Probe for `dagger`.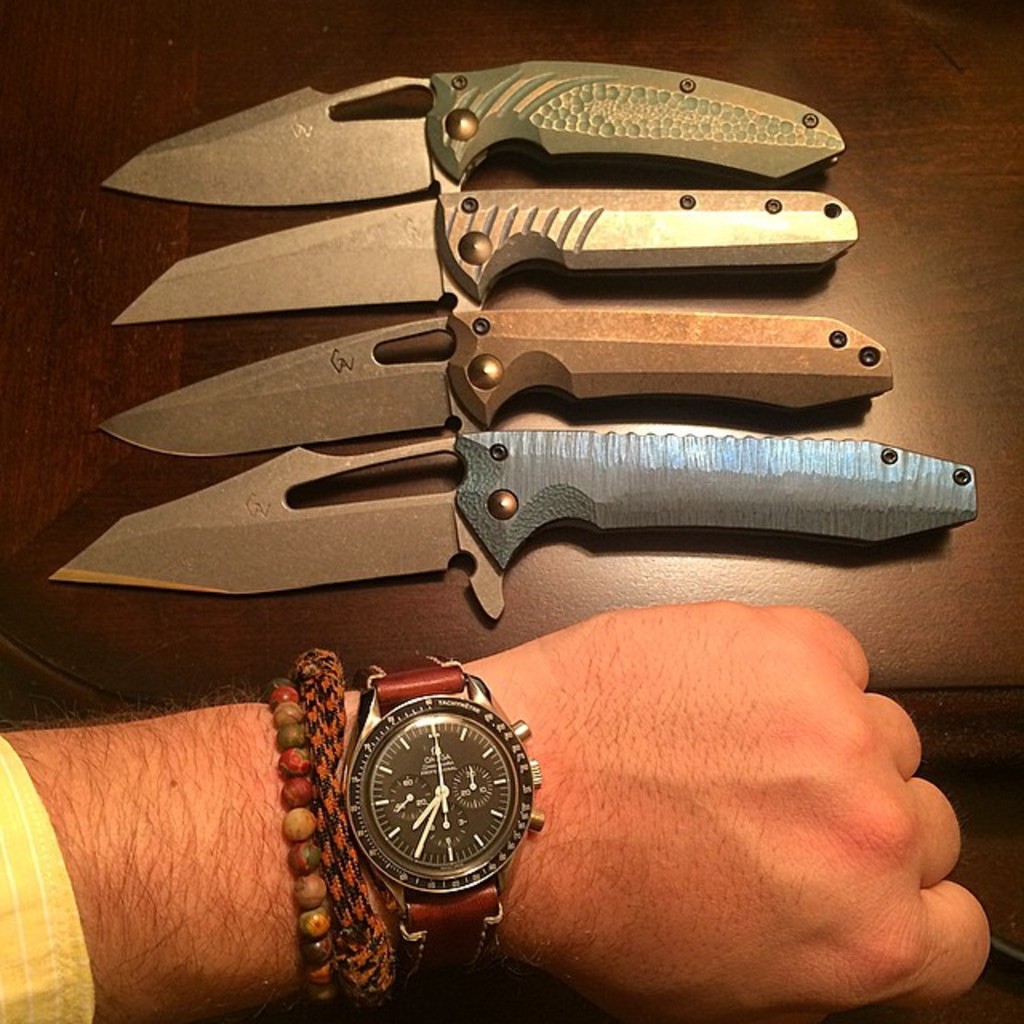
Probe result: BBox(30, 426, 990, 618).
